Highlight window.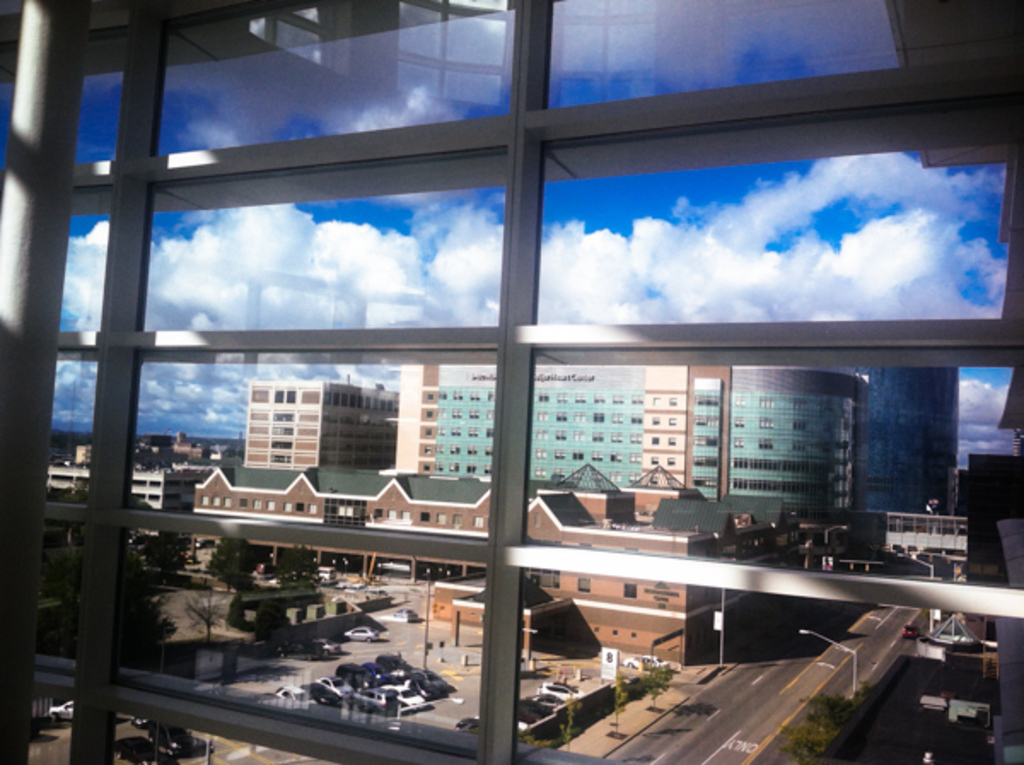
Highlighted region: 14:19:995:738.
